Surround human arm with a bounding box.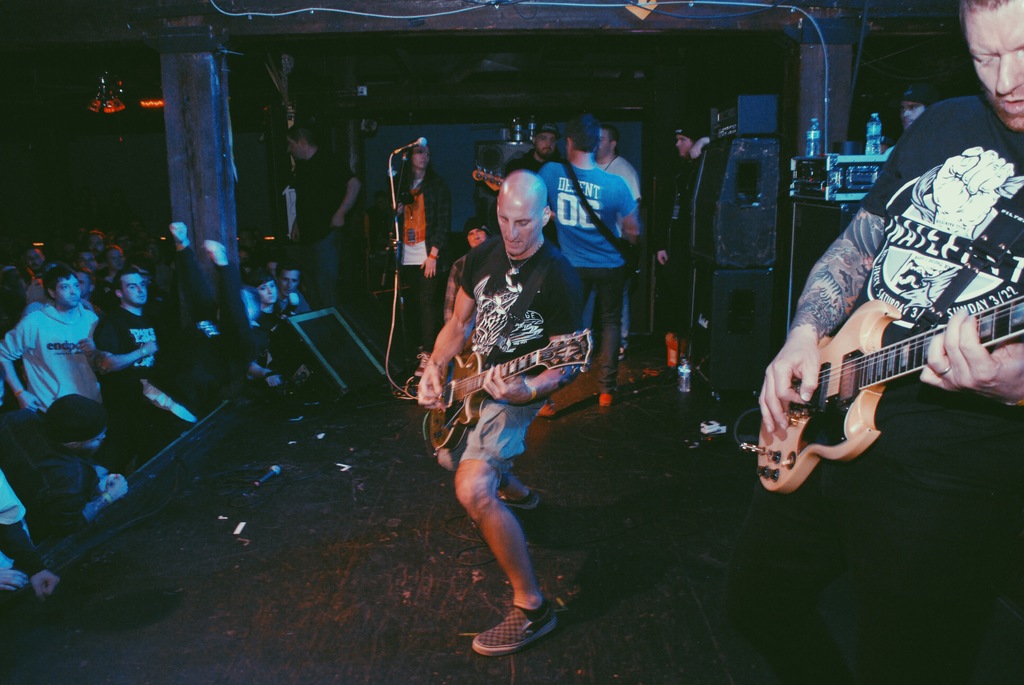
bbox=[757, 111, 926, 433].
